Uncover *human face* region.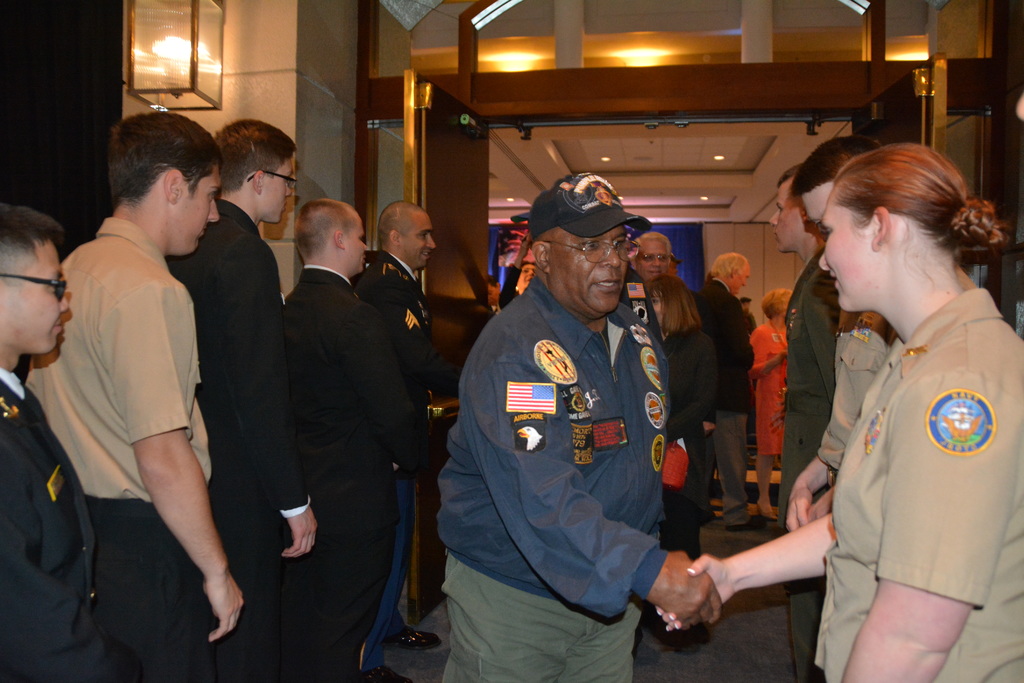
Uncovered: box(259, 152, 292, 224).
